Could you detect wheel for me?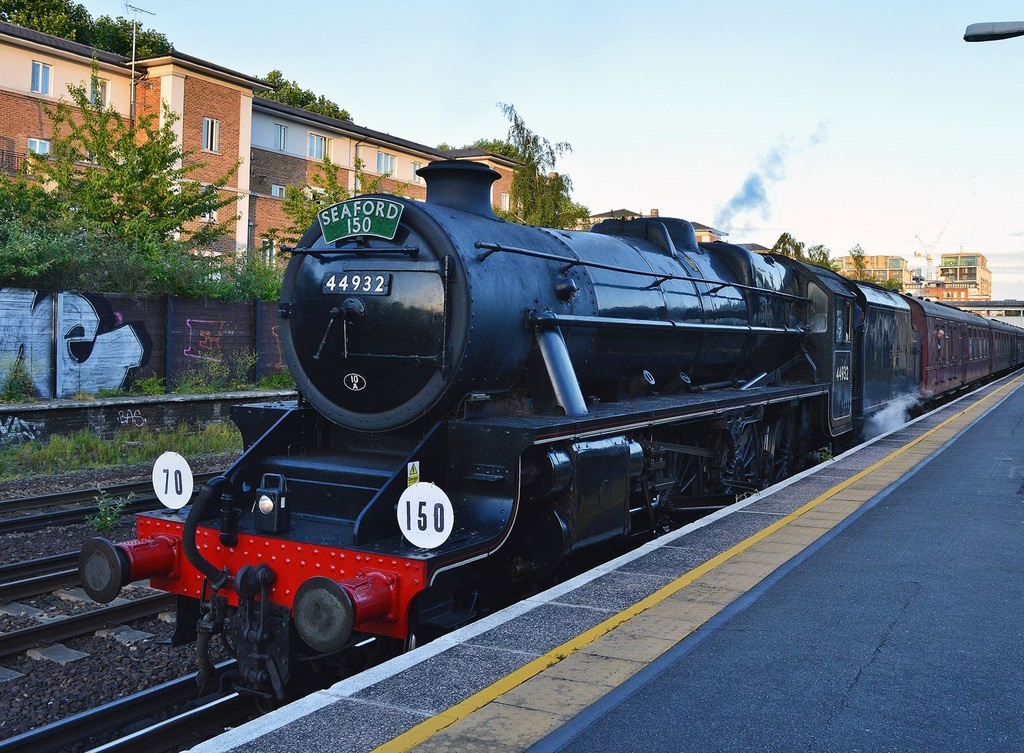
Detection result: 768:410:802:483.
